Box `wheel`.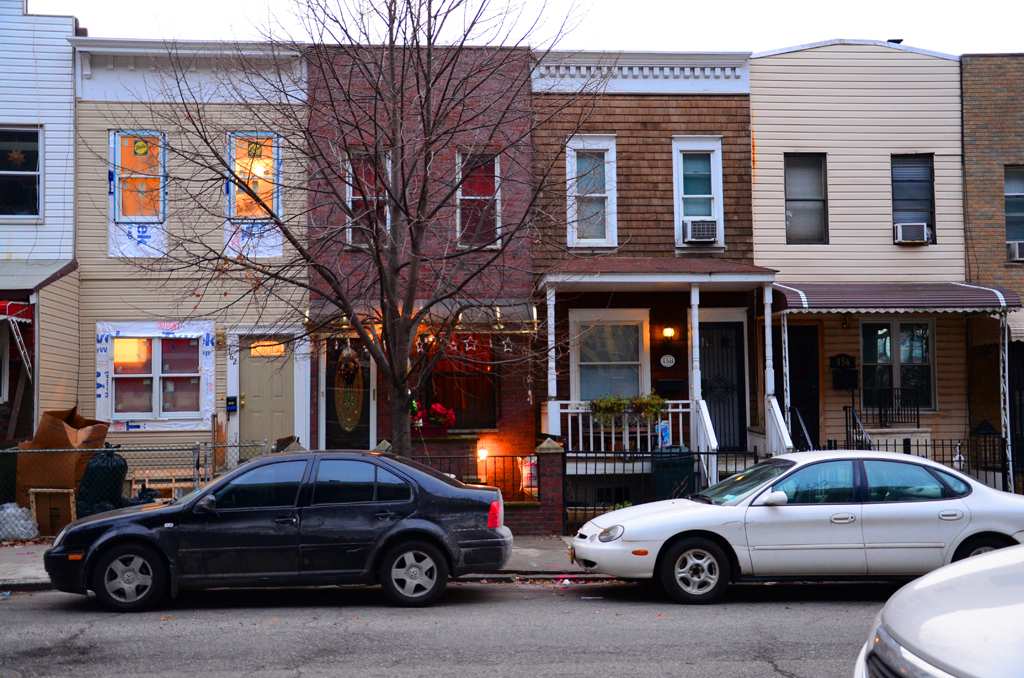
Rect(74, 546, 158, 617).
